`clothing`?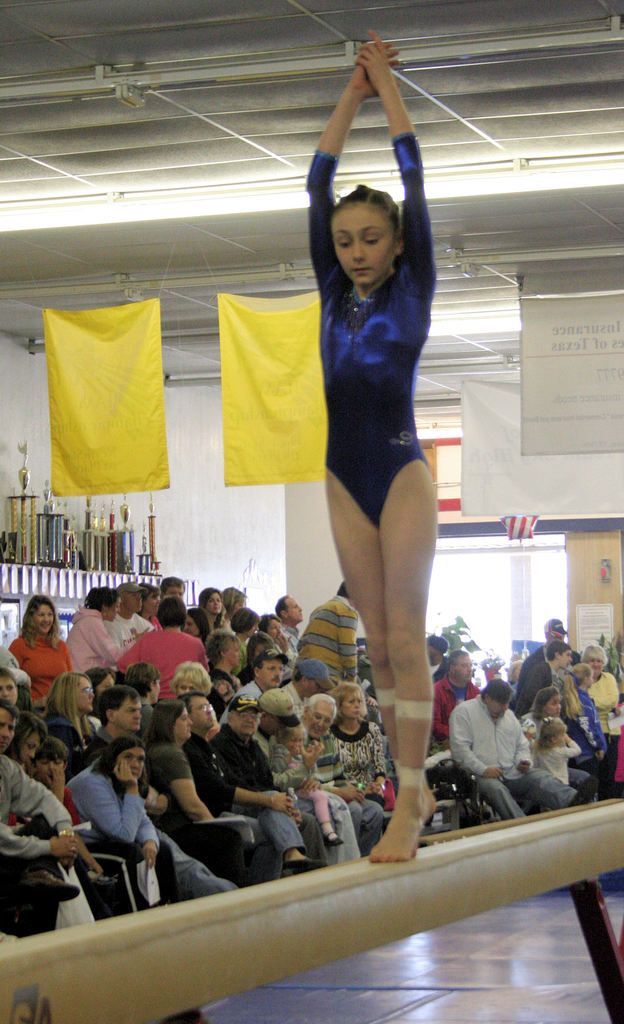
BBox(143, 732, 195, 788)
